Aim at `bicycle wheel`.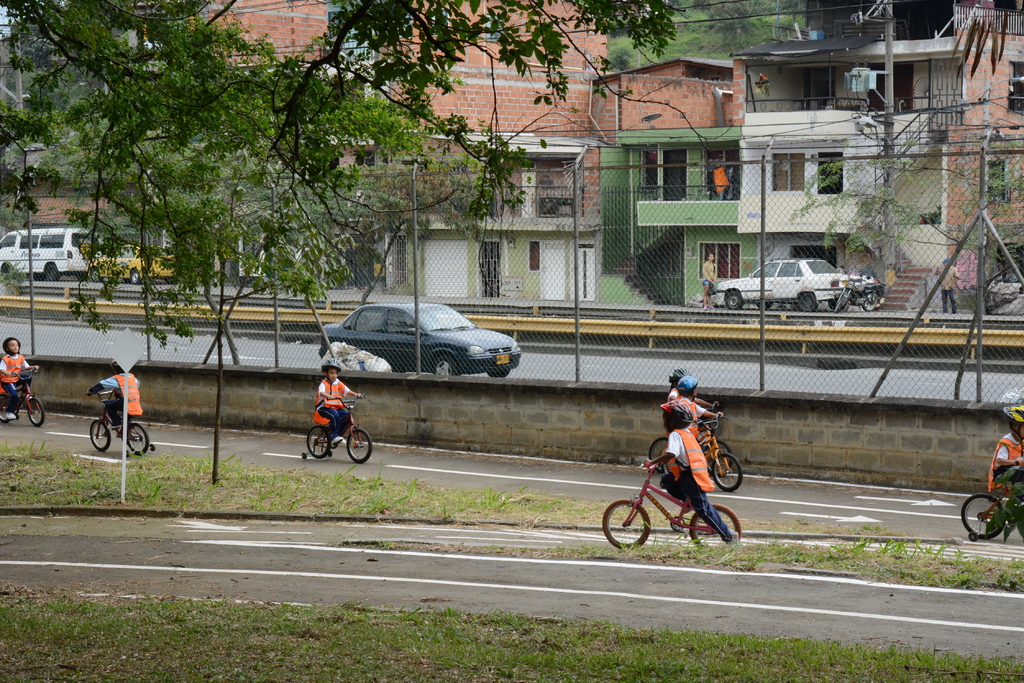
Aimed at x1=305, y1=425, x2=332, y2=459.
